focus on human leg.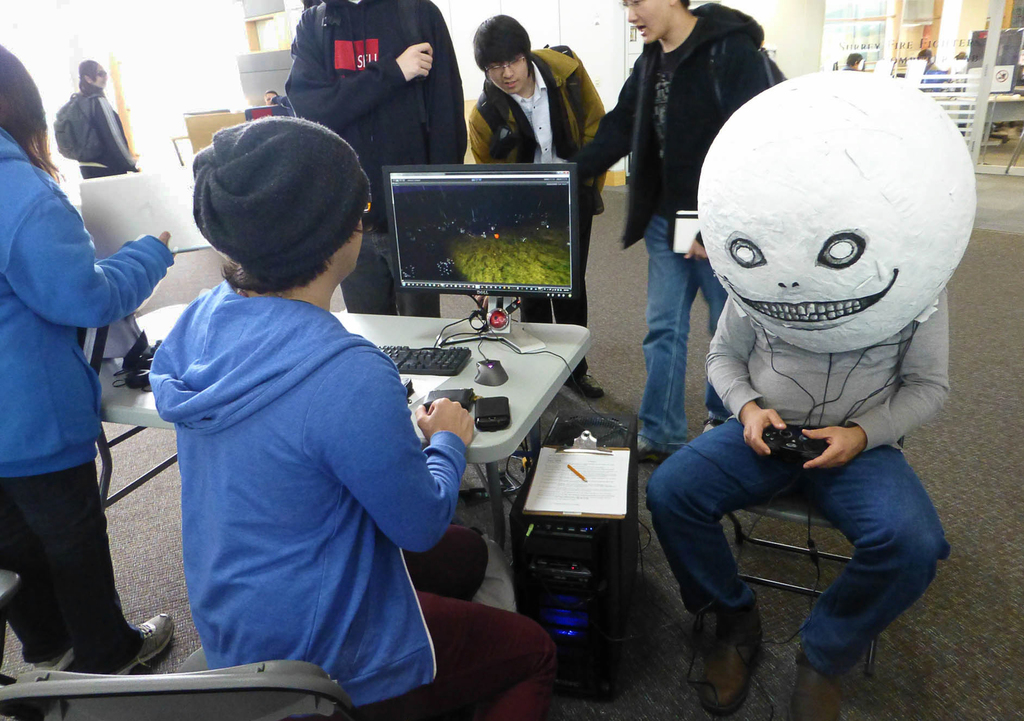
Focused at (x1=691, y1=243, x2=733, y2=326).
